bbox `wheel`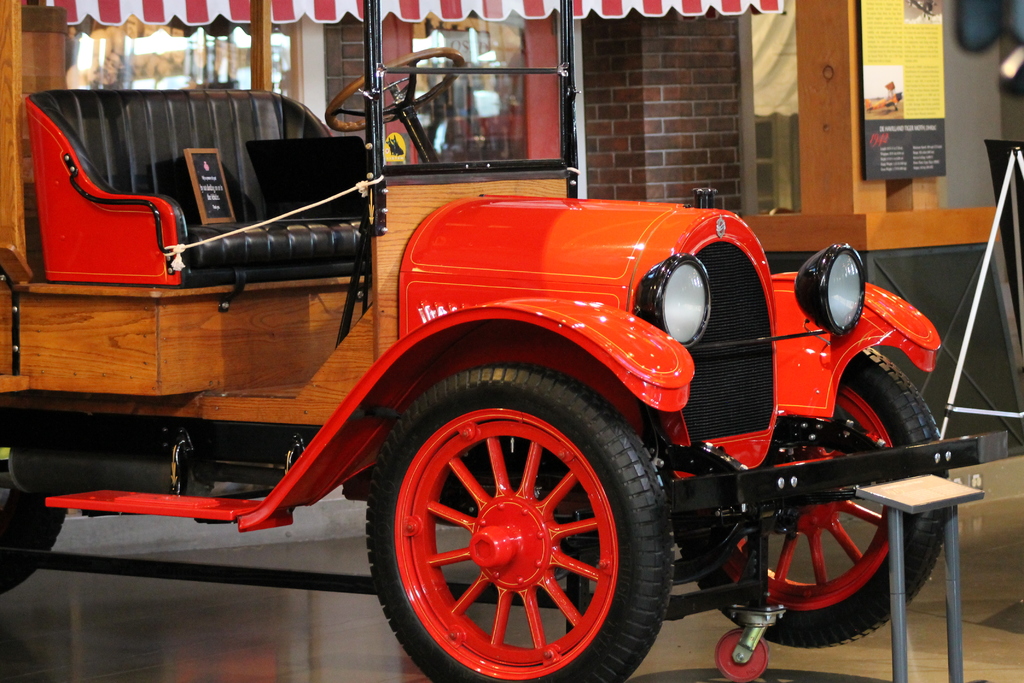
box(398, 390, 674, 682)
